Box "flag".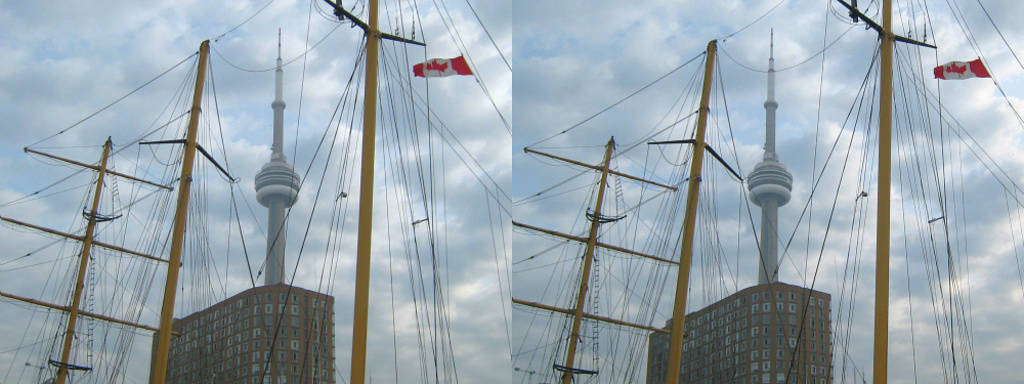
[926,61,992,83].
